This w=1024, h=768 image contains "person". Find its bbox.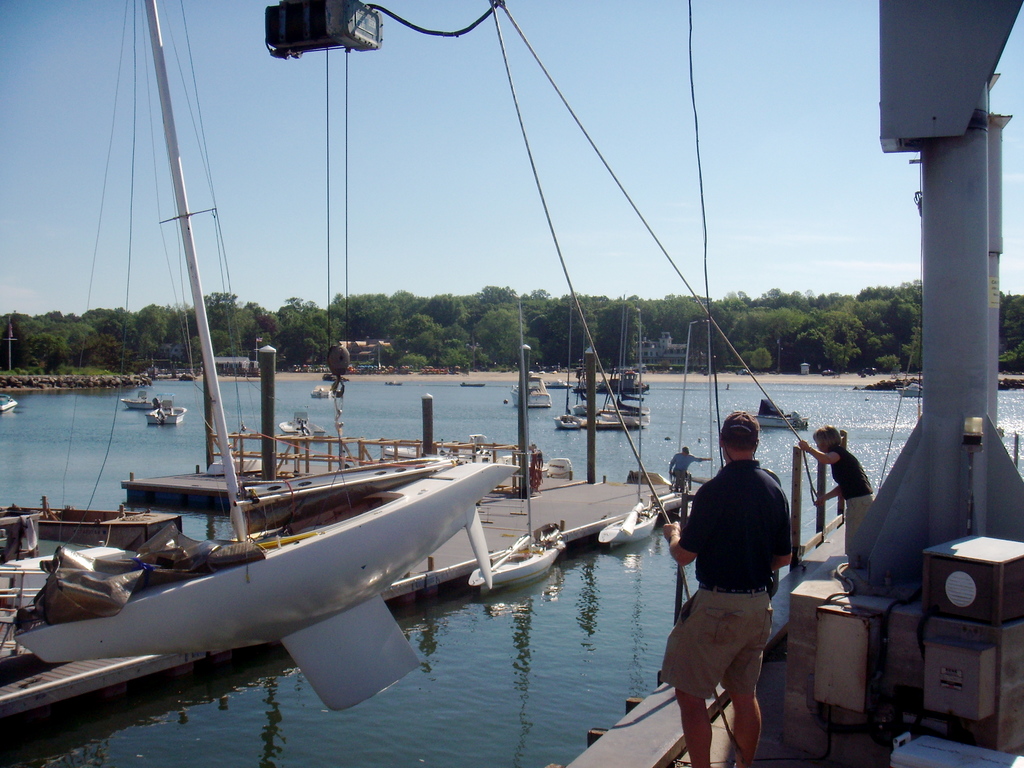
box(667, 450, 717, 492).
